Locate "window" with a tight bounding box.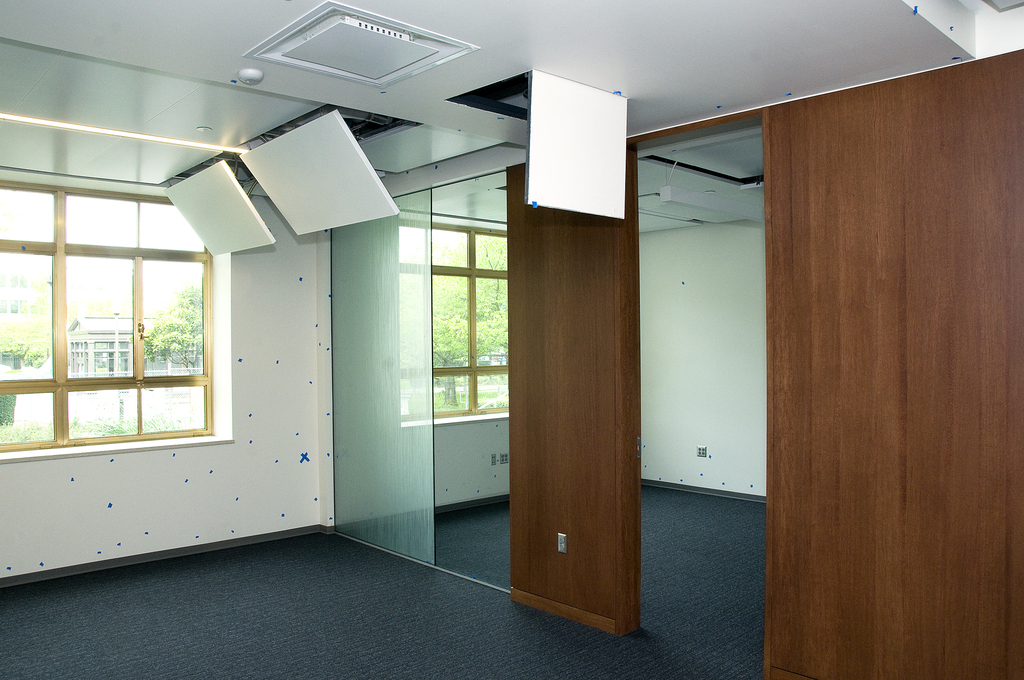
rect(0, 185, 218, 448).
